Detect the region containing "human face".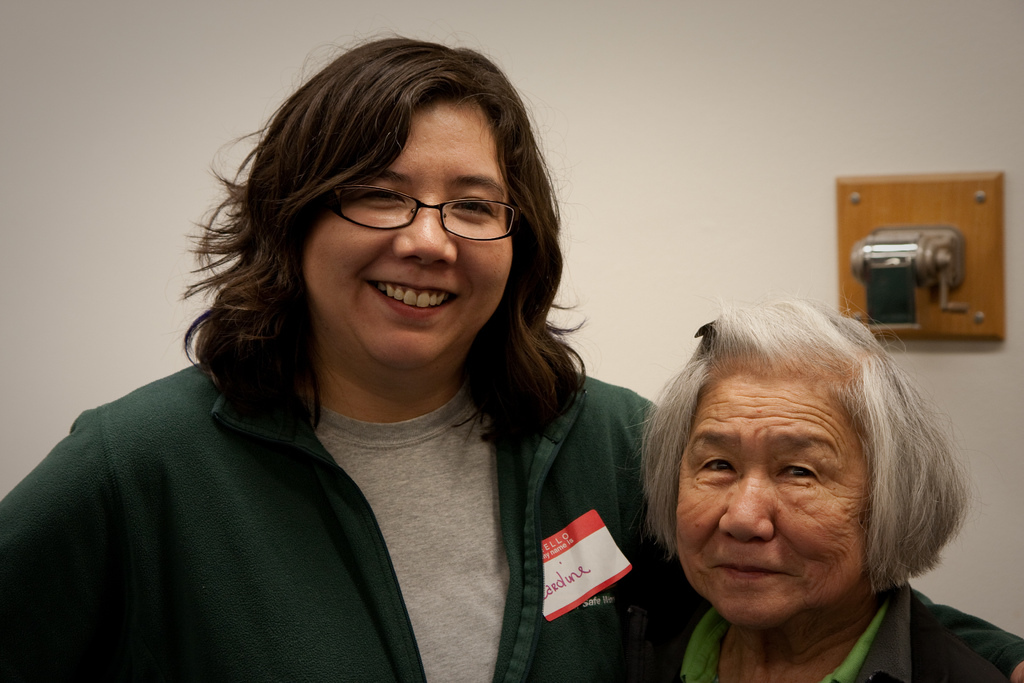
[left=303, top=113, right=513, bottom=363].
